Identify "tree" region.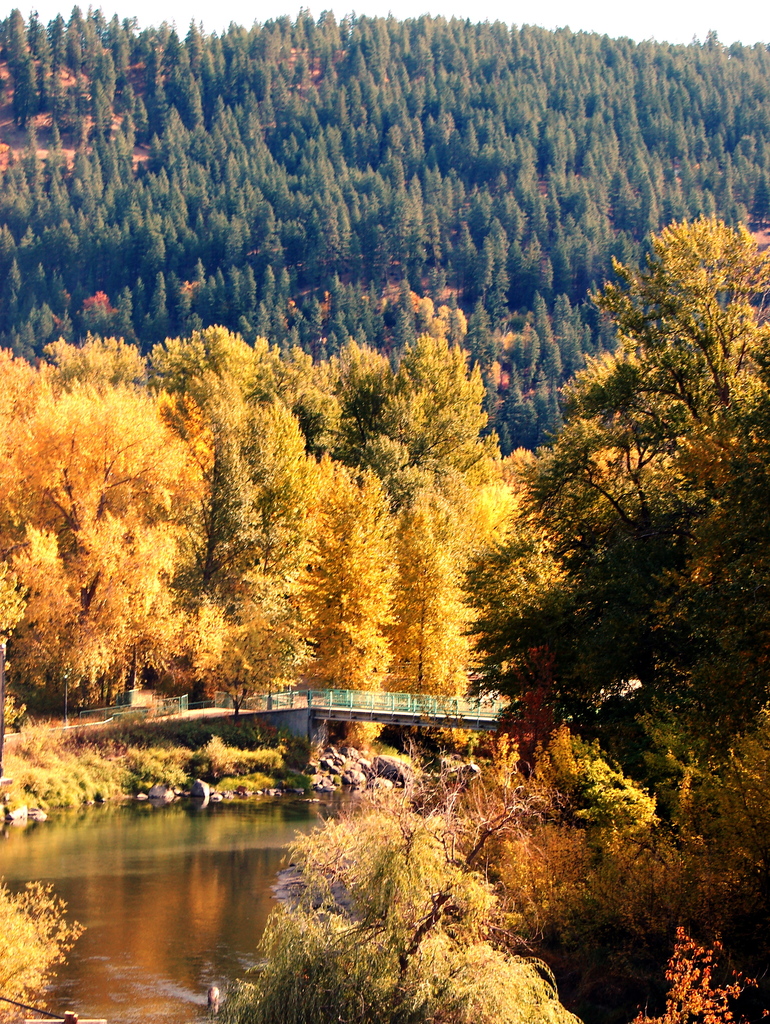
Region: {"left": 233, "top": 839, "right": 583, "bottom": 1023}.
